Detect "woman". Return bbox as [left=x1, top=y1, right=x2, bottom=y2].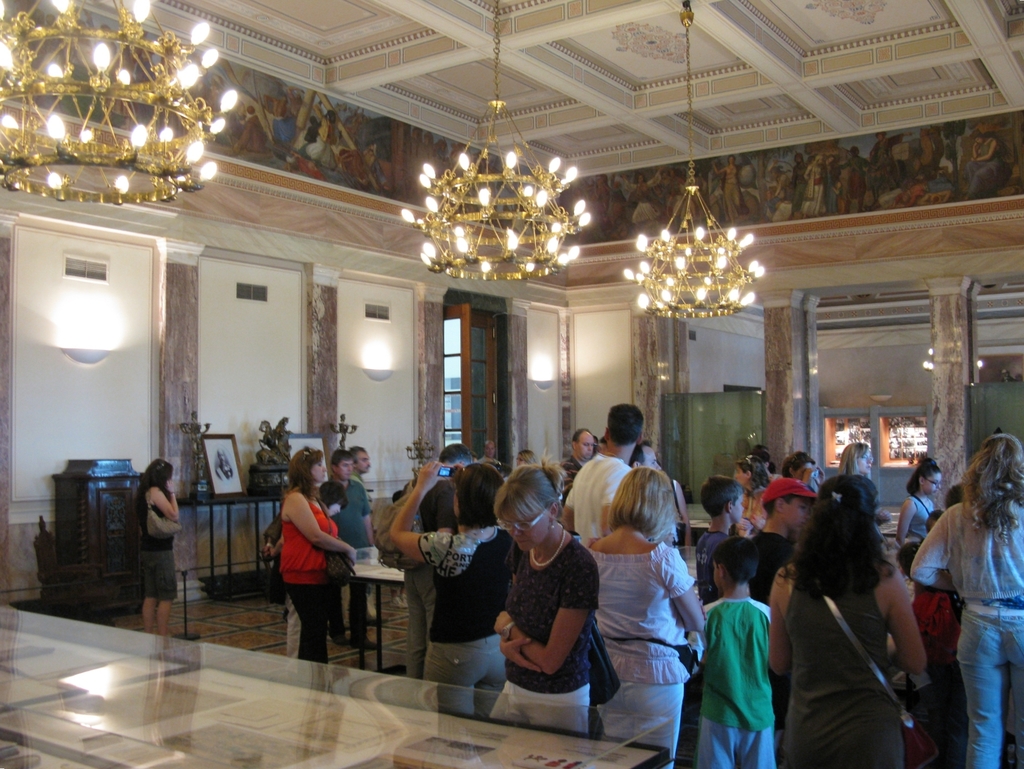
[left=494, top=455, right=602, bottom=741].
